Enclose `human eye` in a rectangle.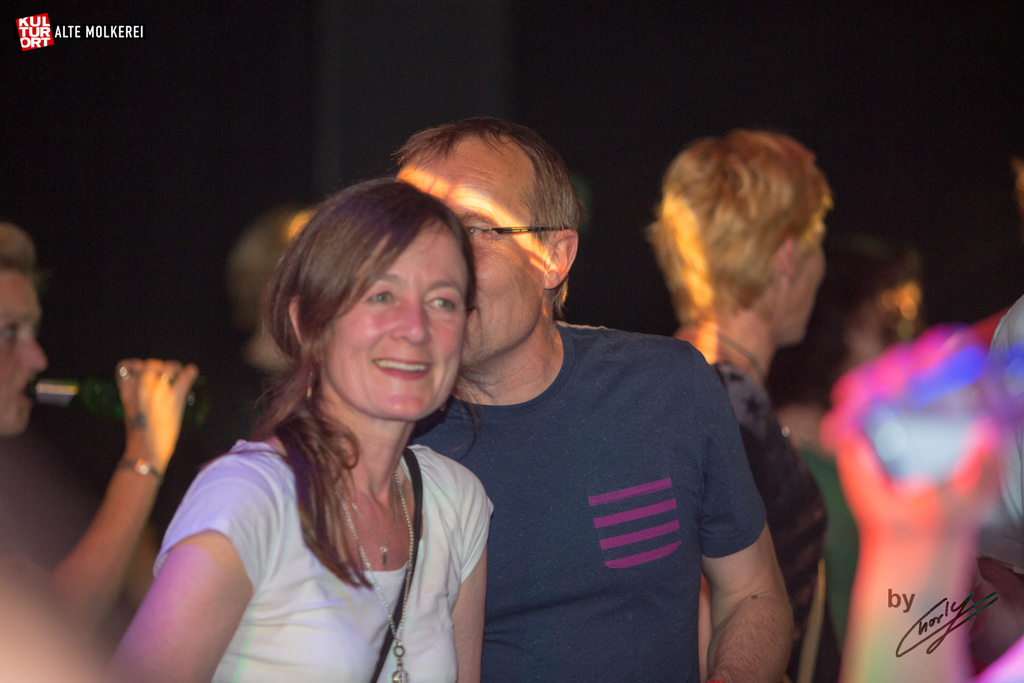
0, 323, 25, 347.
